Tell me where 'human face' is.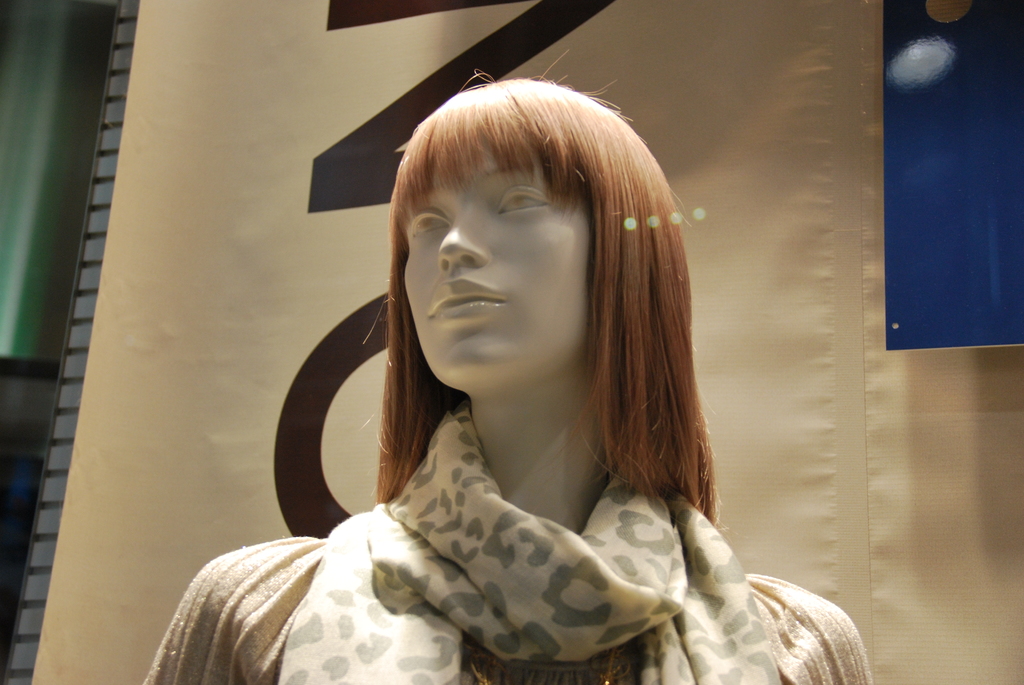
'human face' is at box=[405, 131, 584, 387].
